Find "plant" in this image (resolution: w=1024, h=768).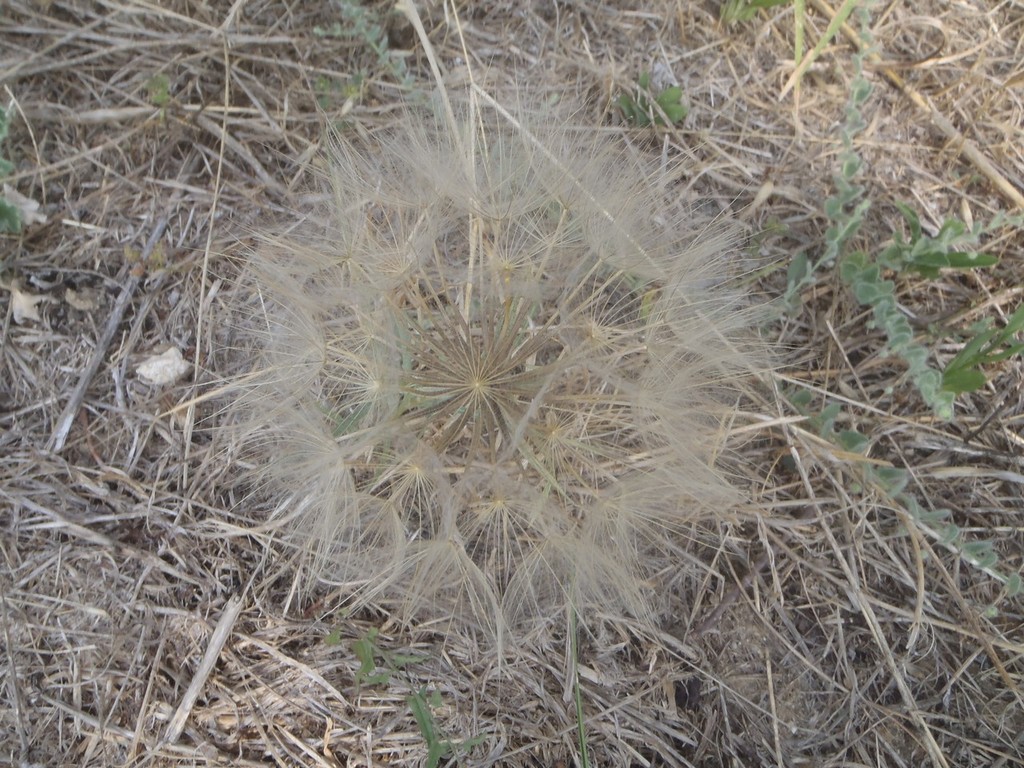
(398, 670, 499, 767).
